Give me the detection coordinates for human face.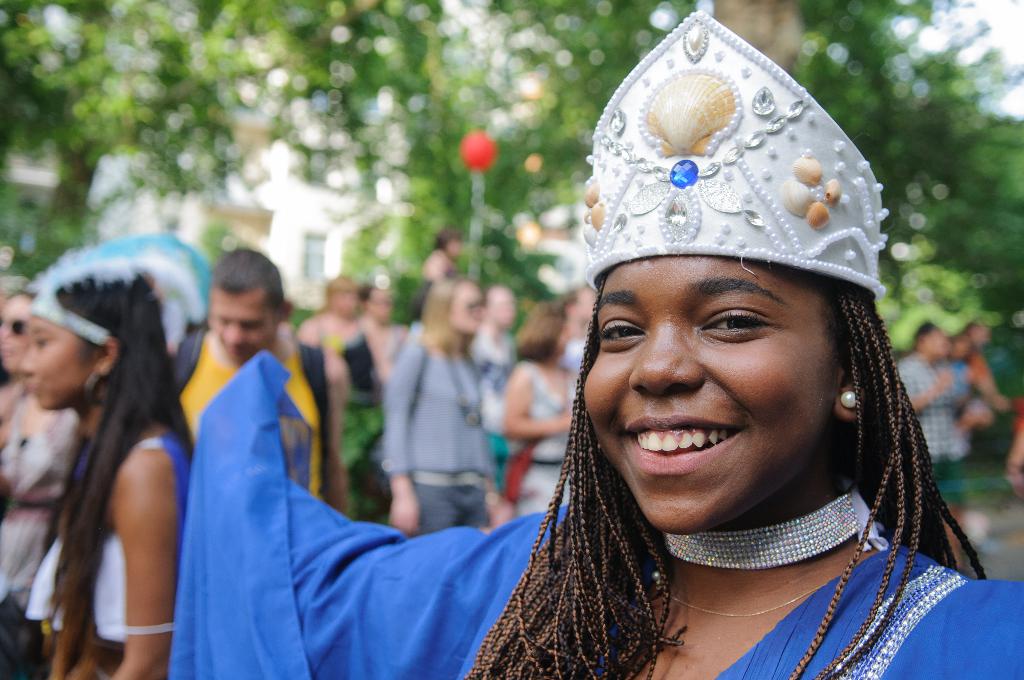
581,254,831,533.
